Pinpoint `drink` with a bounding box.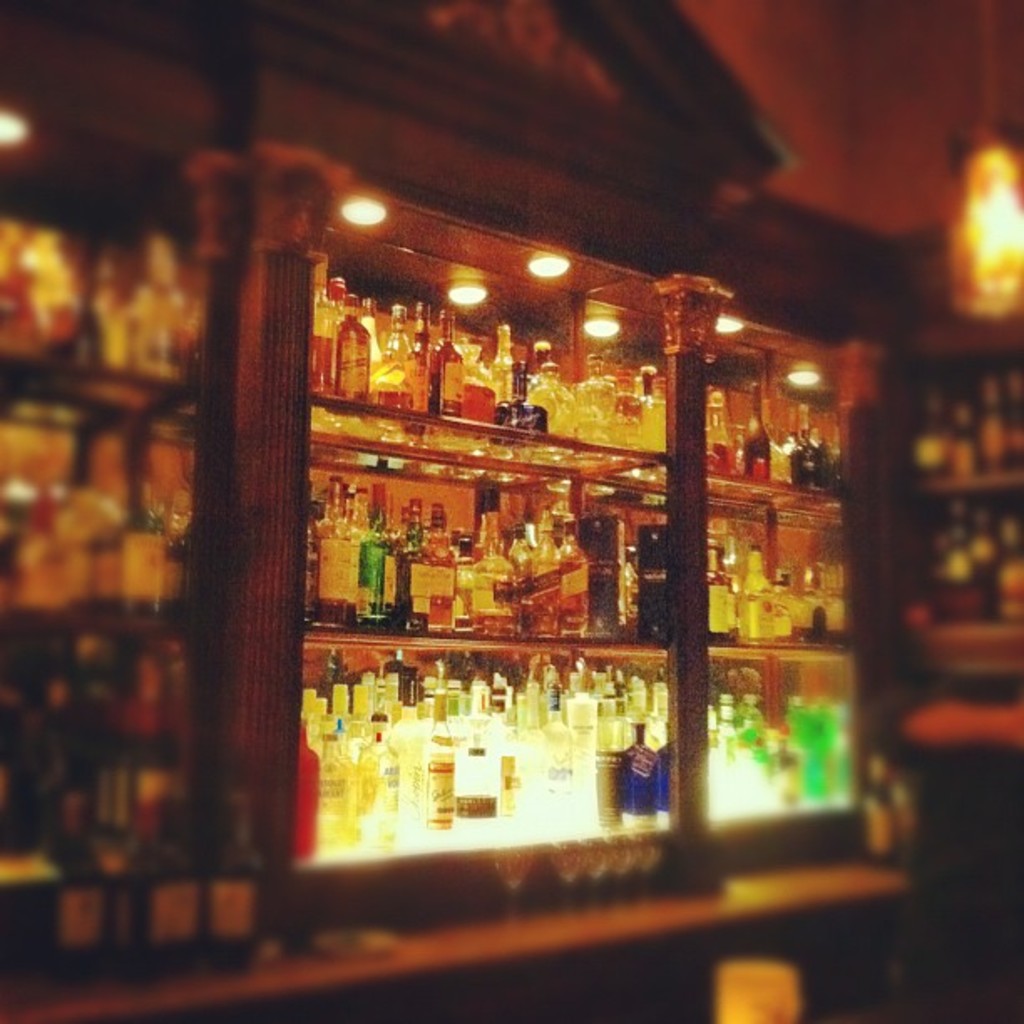
<region>708, 581, 733, 641</region>.
